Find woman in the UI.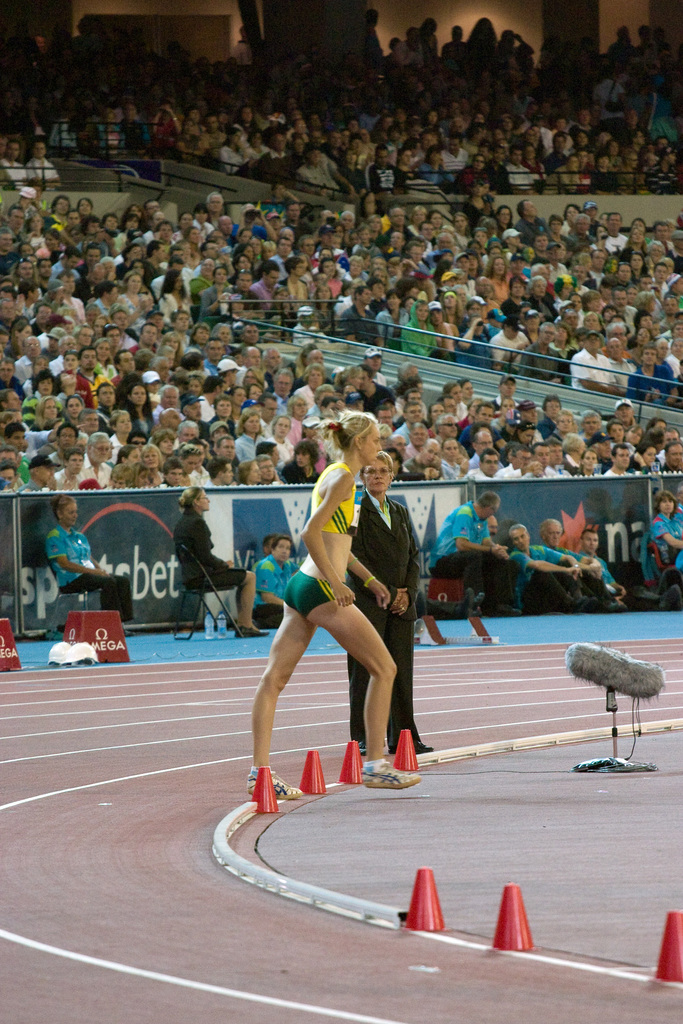
UI element at x1=484, y1=257, x2=509, y2=307.
